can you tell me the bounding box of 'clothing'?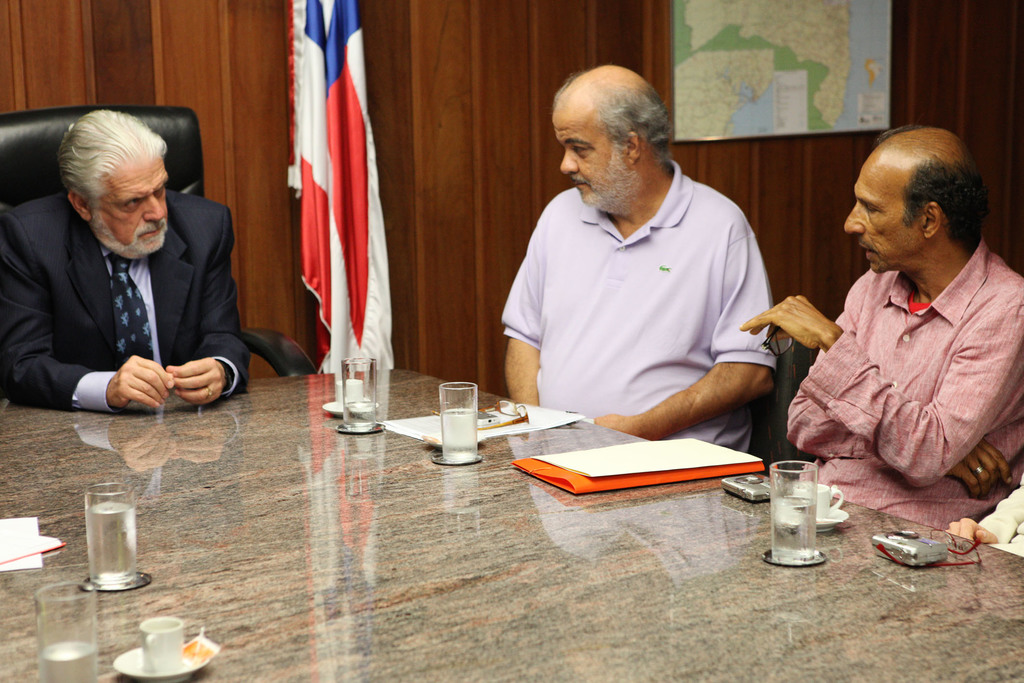
[792,207,1011,515].
